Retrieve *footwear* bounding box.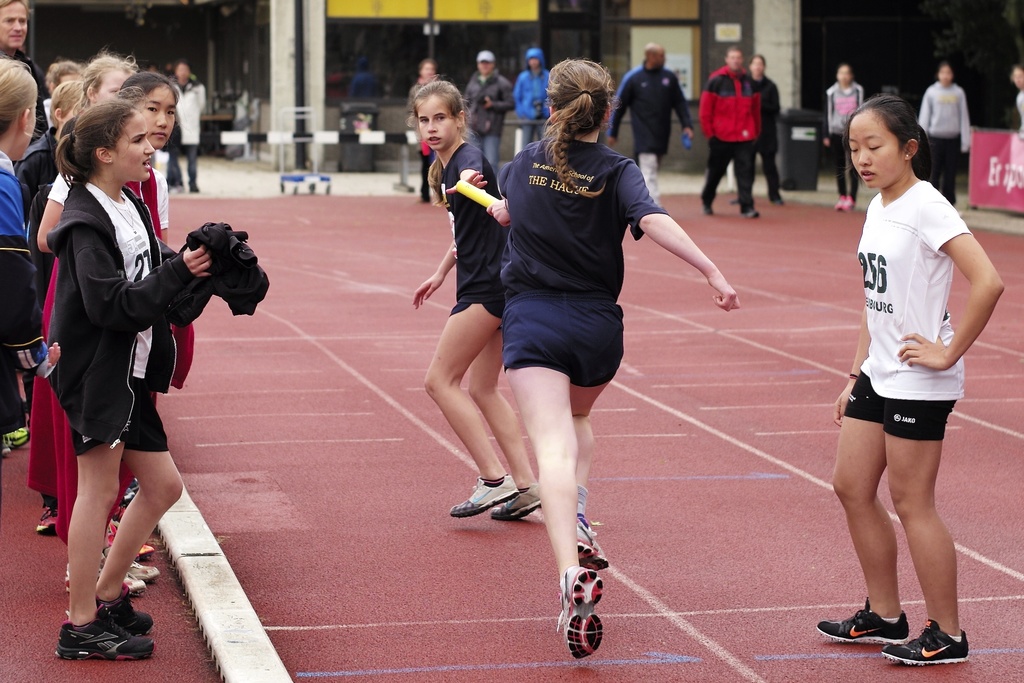
Bounding box: rect(35, 502, 64, 537).
